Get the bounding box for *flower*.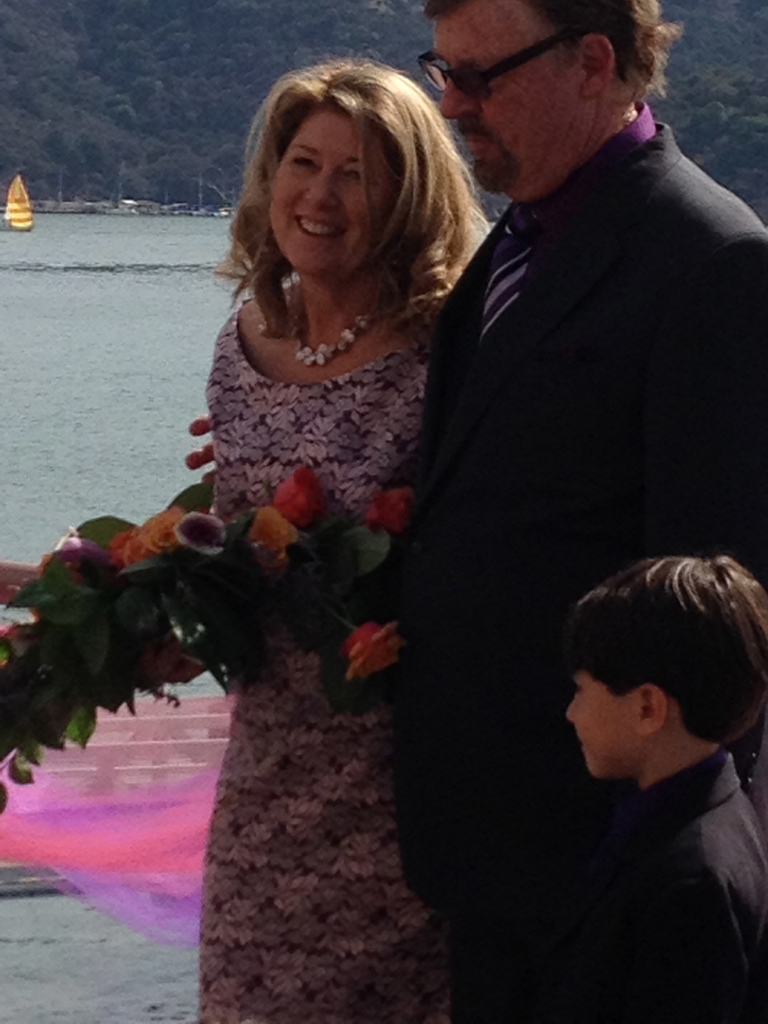
[left=131, top=636, right=209, bottom=705].
